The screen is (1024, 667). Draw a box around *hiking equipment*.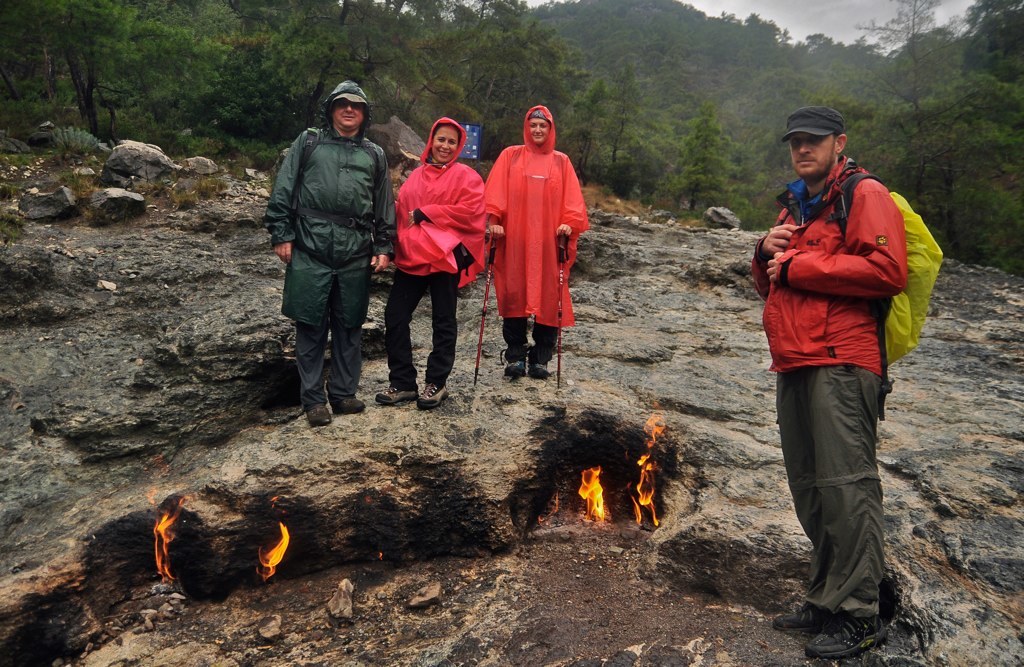
locate(557, 234, 564, 389).
